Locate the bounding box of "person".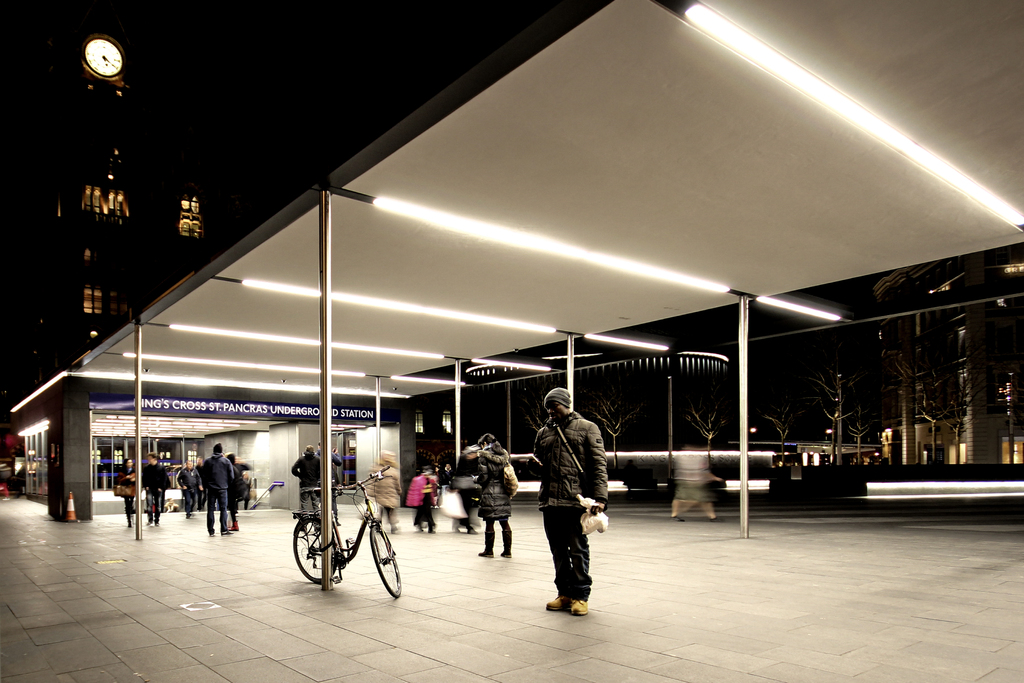
Bounding box: 365,449,412,539.
